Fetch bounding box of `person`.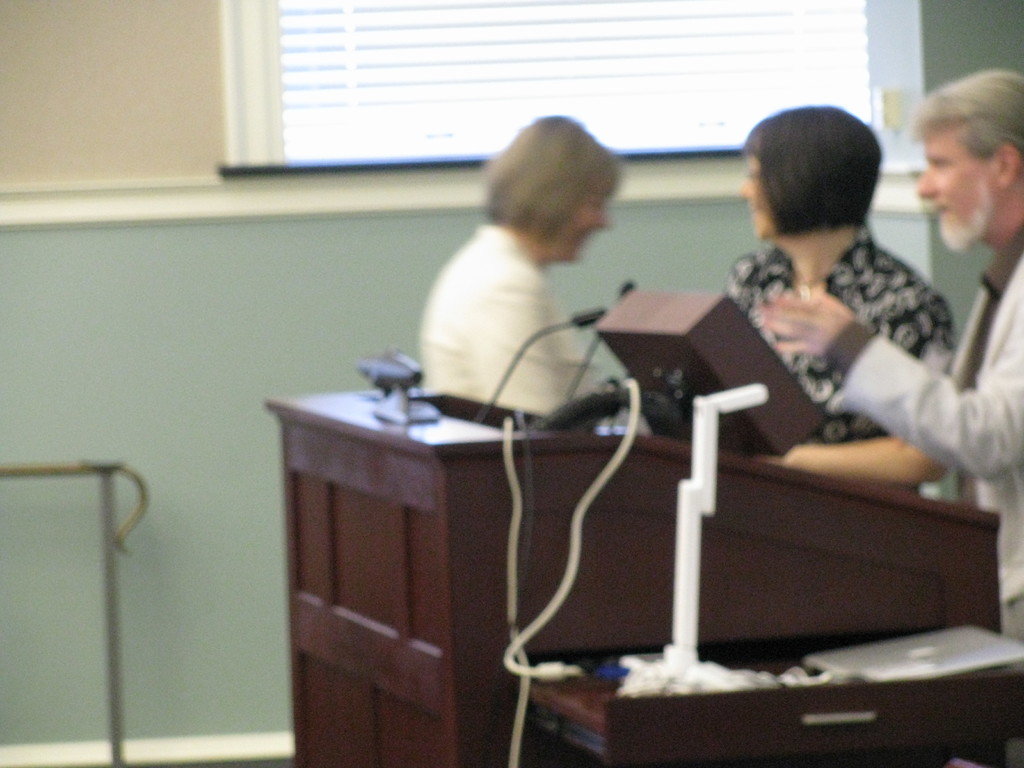
Bbox: {"x1": 423, "y1": 118, "x2": 628, "y2": 420}.
